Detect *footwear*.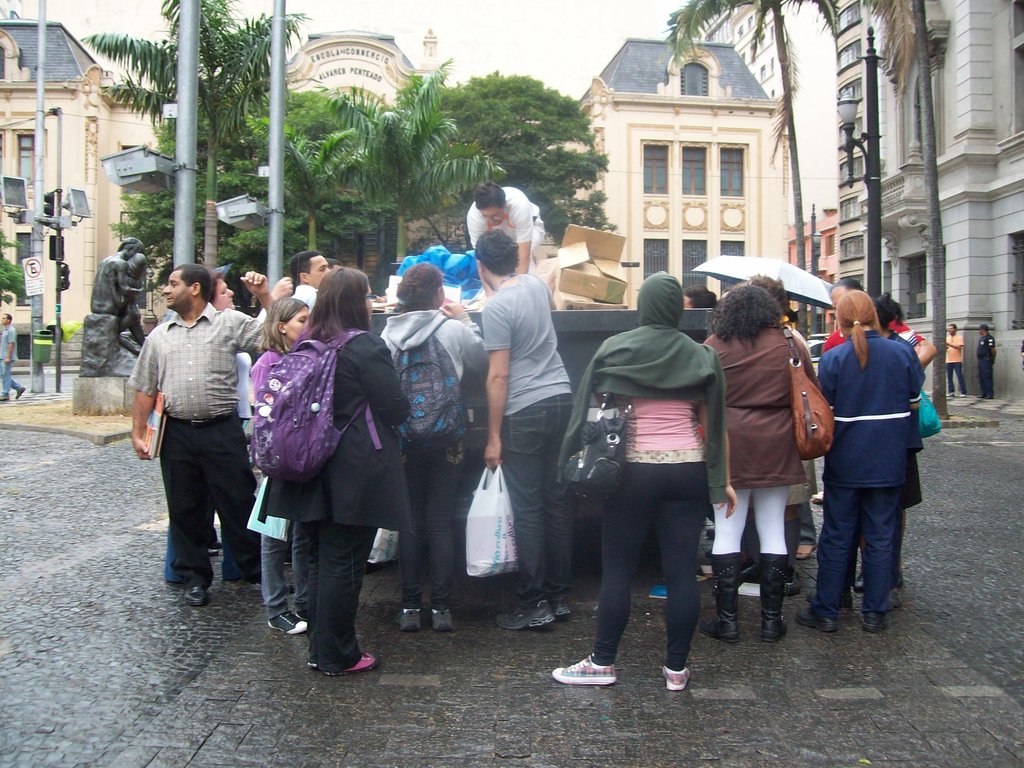
Detected at box=[267, 607, 307, 634].
